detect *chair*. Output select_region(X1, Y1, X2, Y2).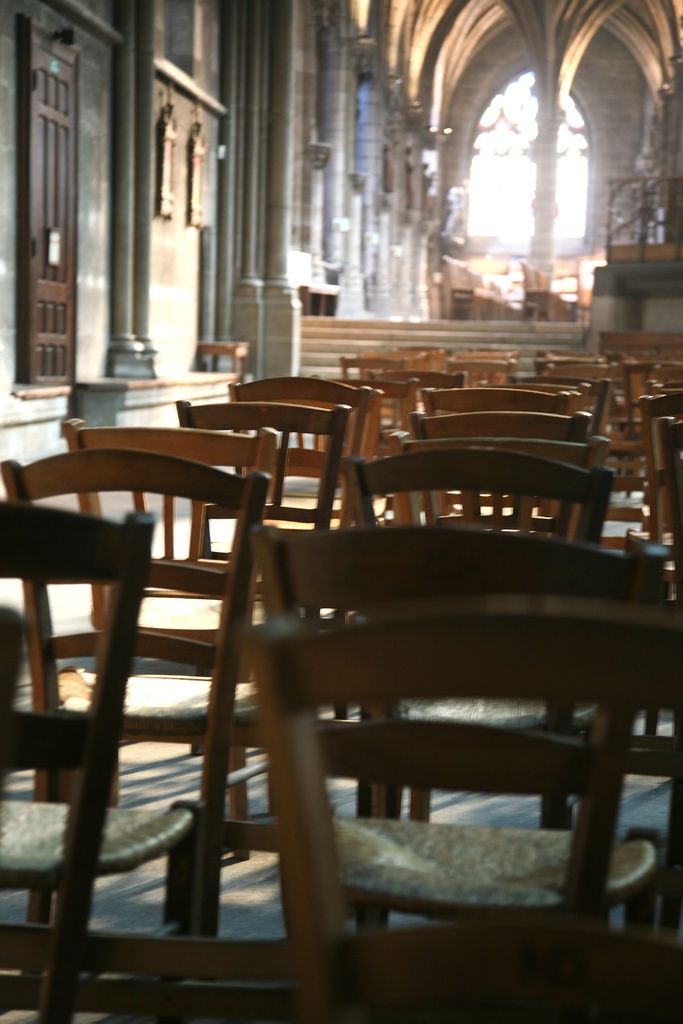
select_region(227, 375, 370, 536).
